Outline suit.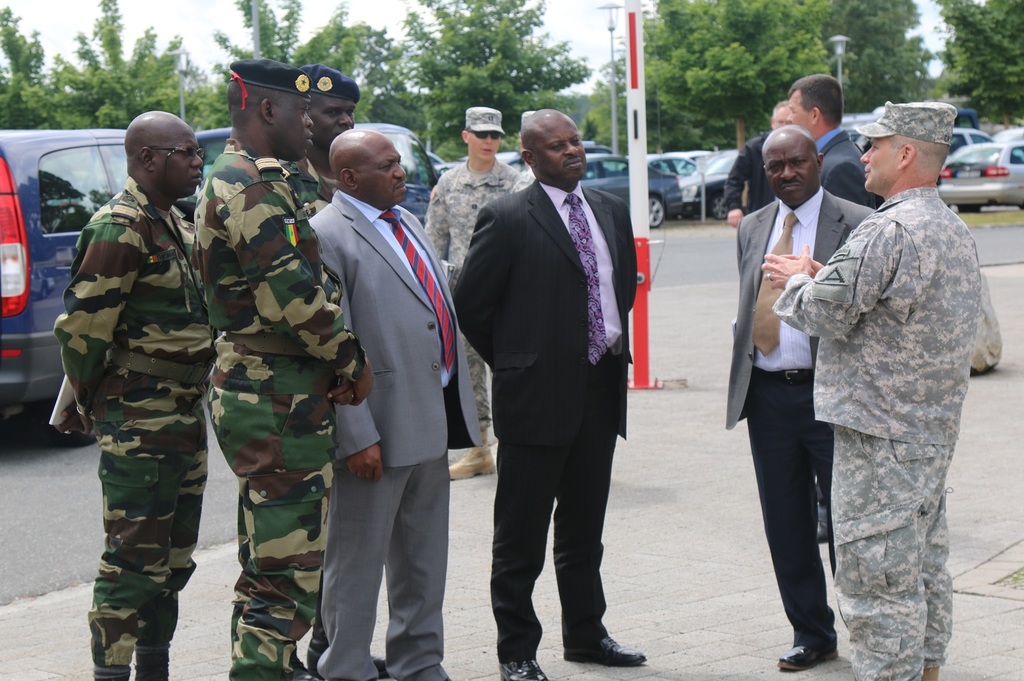
Outline: (724,182,875,643).
